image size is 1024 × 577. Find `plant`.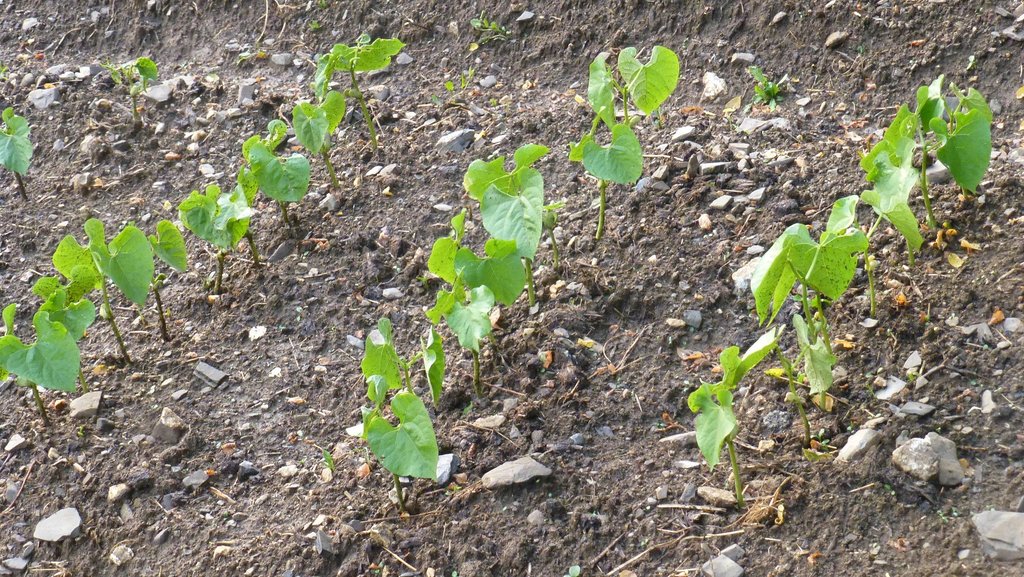
[757,56,789,102].
